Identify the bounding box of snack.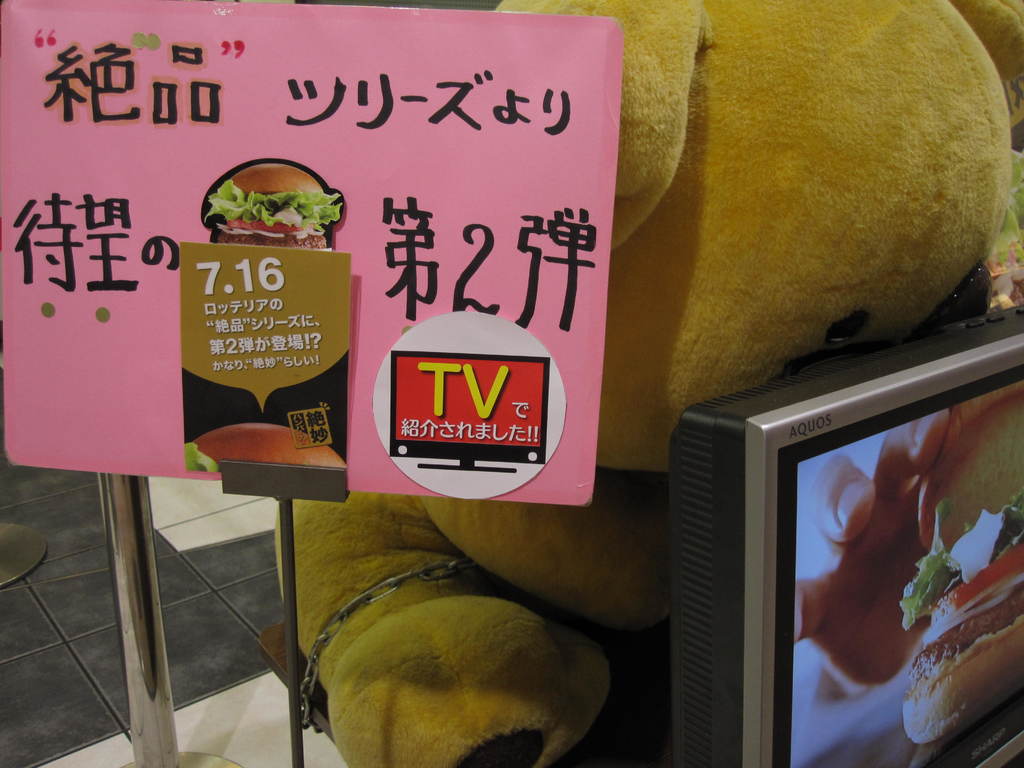
pyautogui.locateOnScreen(186, 426, 345, 471).
